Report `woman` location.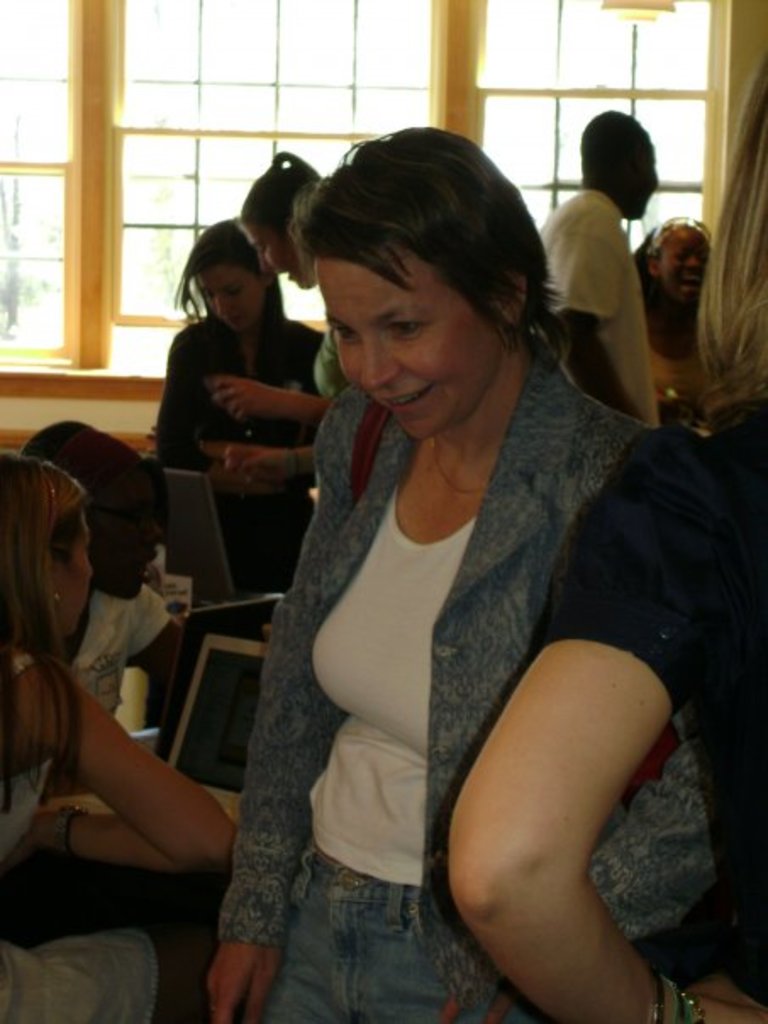
Report: (198,144,432,593).
